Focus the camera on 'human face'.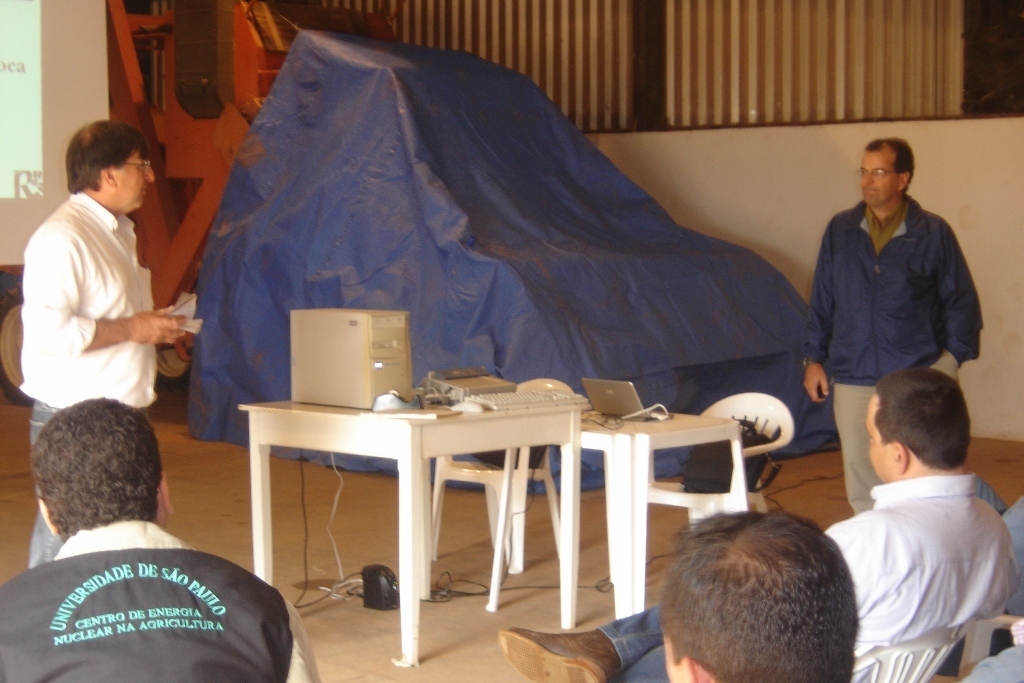
Focus region: crop(111, 149, 154, 212).
